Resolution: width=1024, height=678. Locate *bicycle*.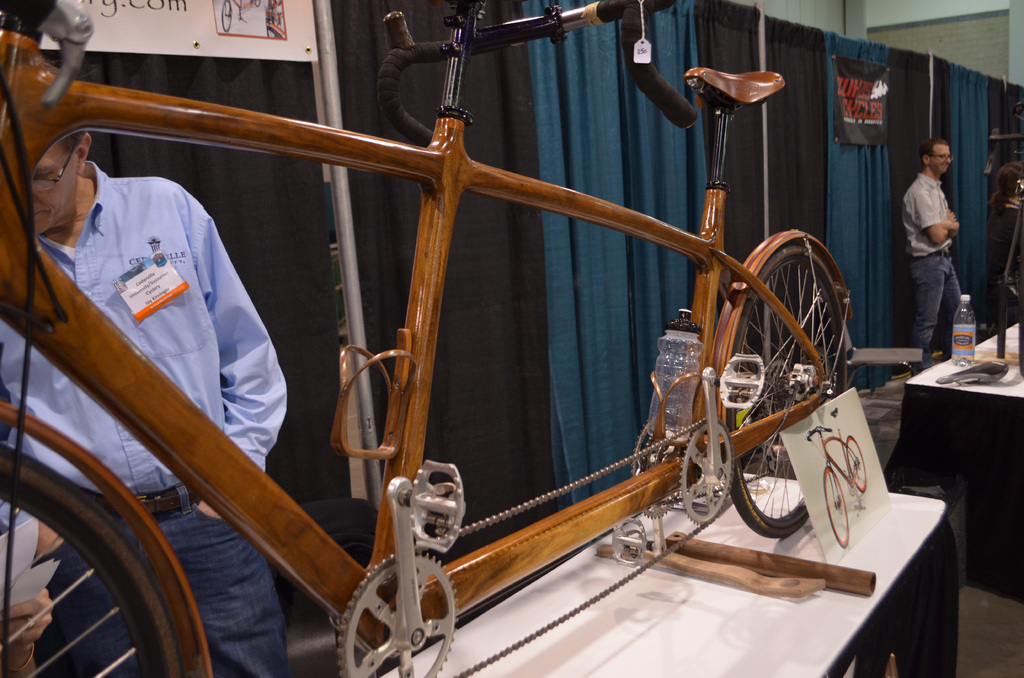
locate(124, 11, 797, 676).
